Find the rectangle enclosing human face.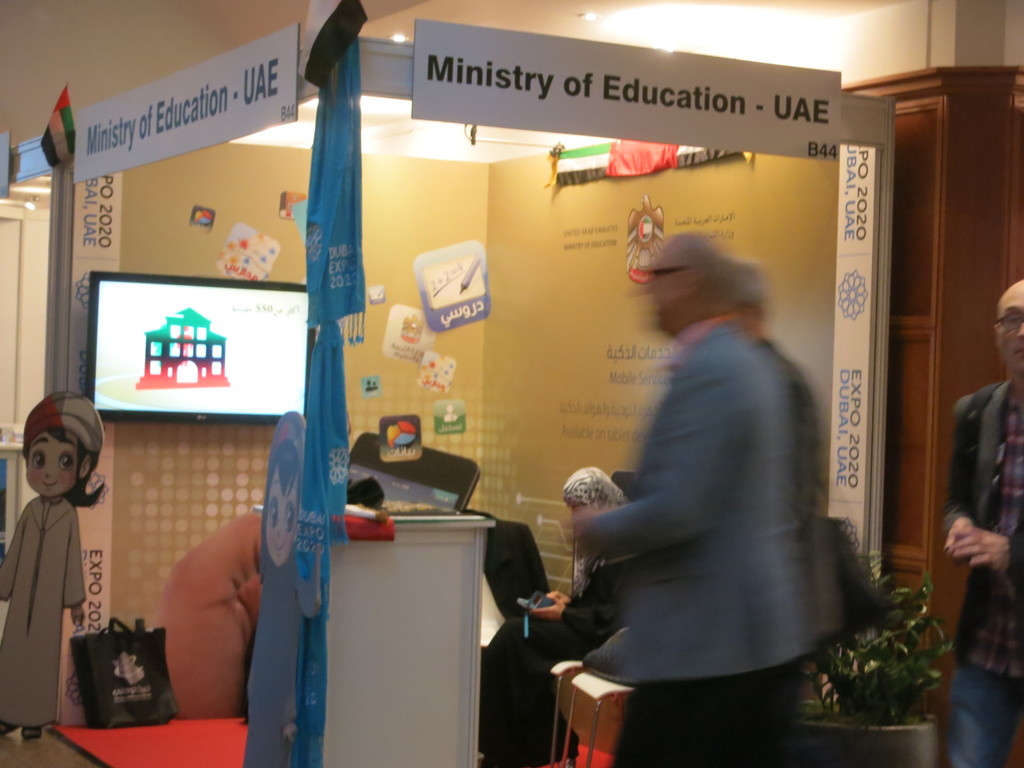
[x1=987, y1=282, x2=1023, y2=383].
